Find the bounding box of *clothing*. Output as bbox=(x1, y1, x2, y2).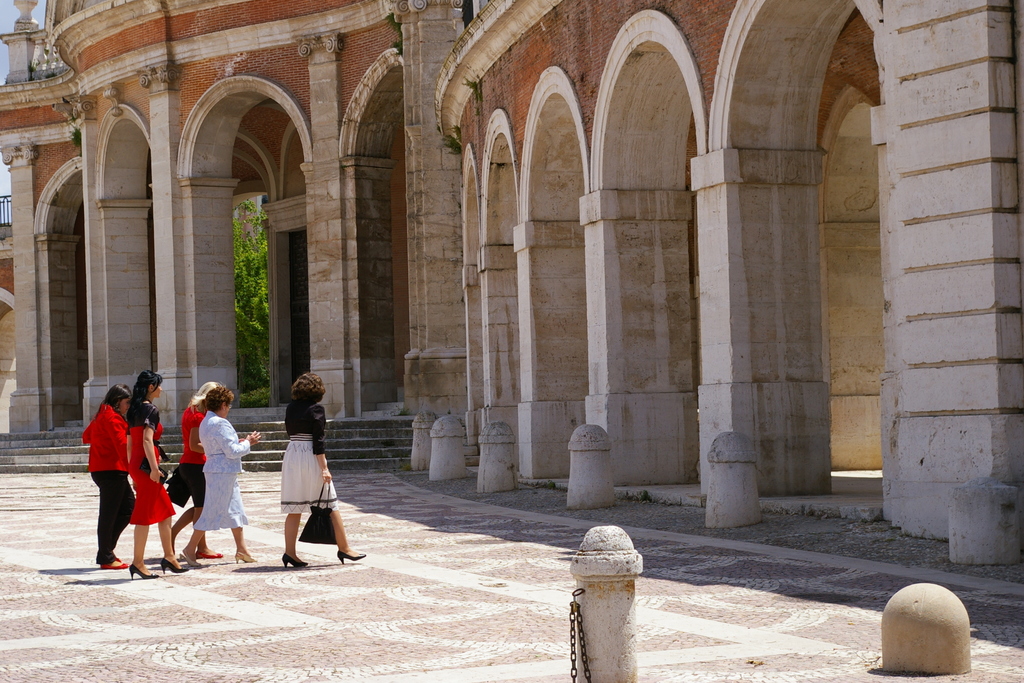
bbox=(131, 397, 172, 525).
